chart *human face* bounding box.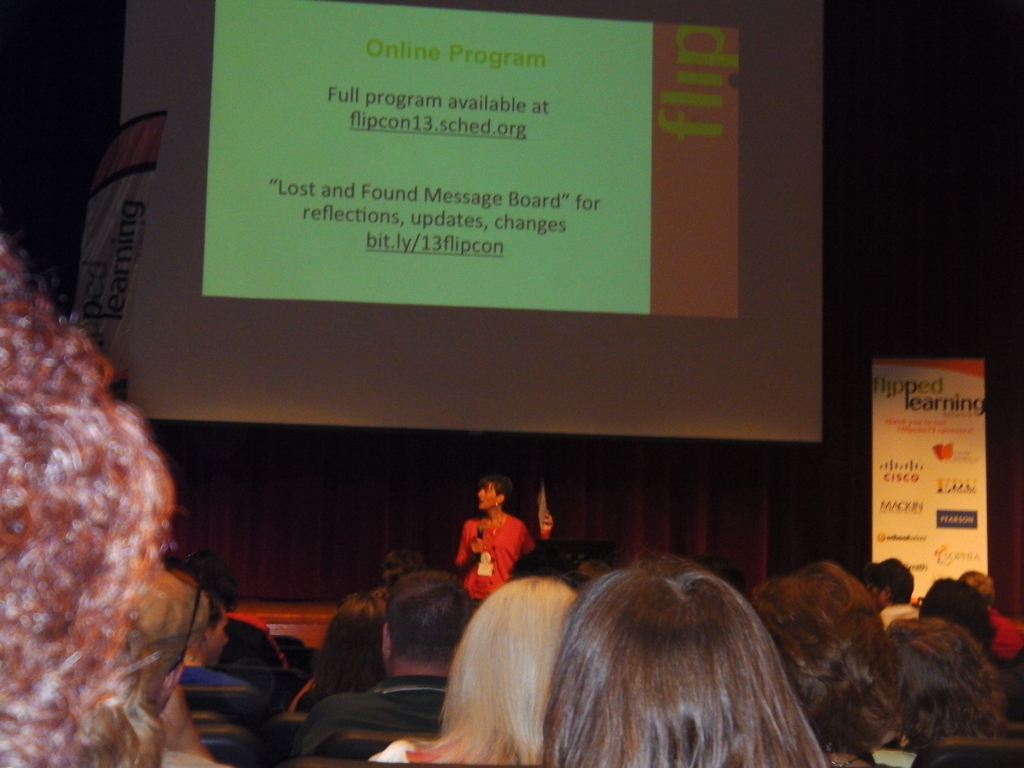
Charted: x1=479 y1=483 x2=496 y2=507.
